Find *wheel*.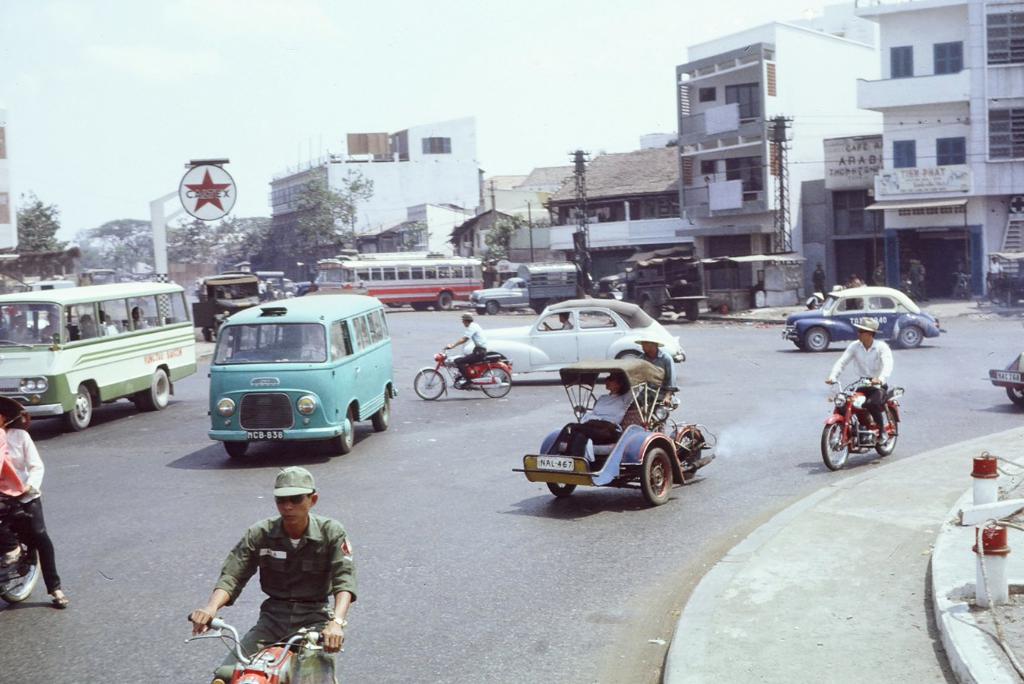
BBox(202, 328, 211, 337).
